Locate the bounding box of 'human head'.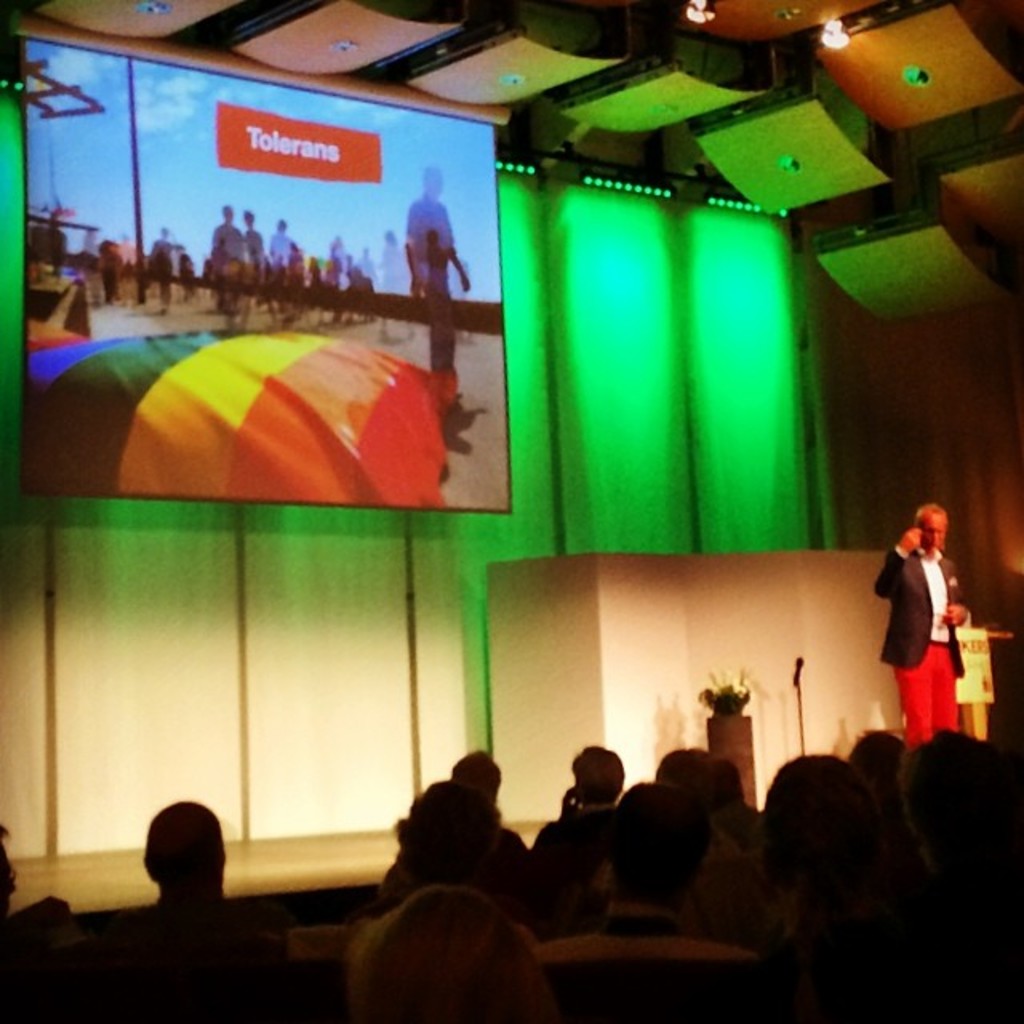
Bounding box: {"left": 387, "top": 779, "right": 490, "bottom": 877}.
